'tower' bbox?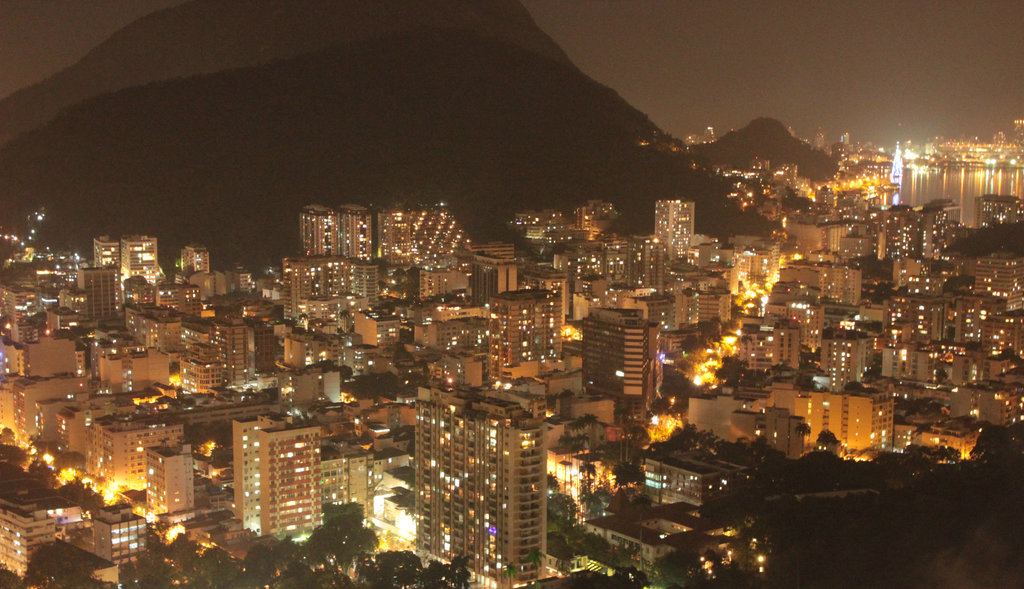
[336, 207, 377, 265]
